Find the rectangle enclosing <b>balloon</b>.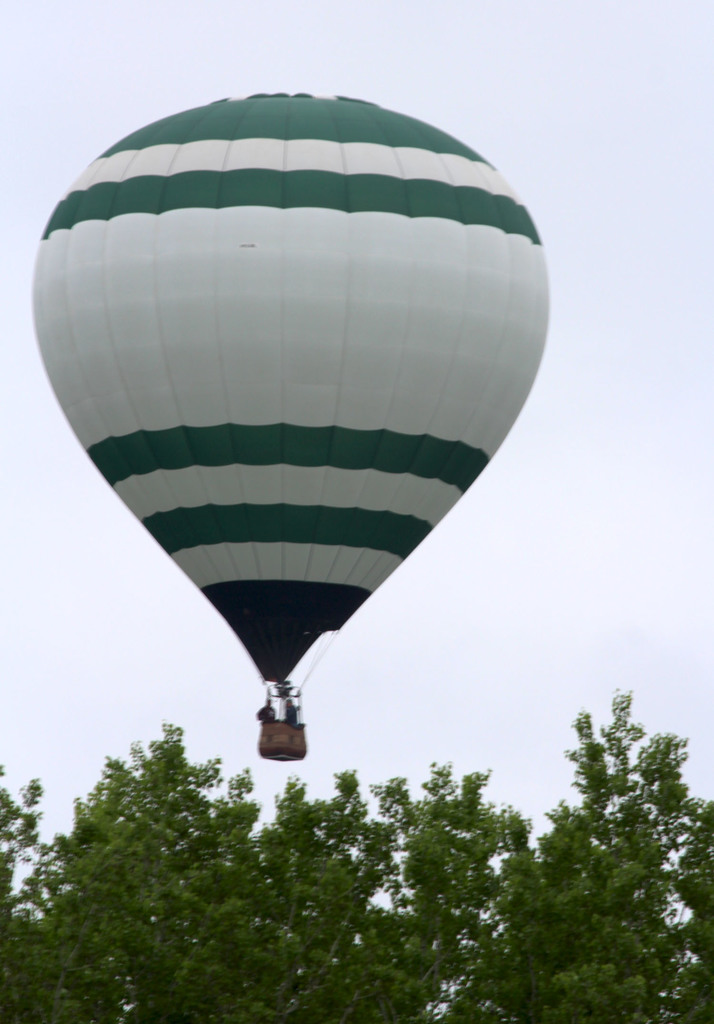
crop(29, 92, 549, 681).
